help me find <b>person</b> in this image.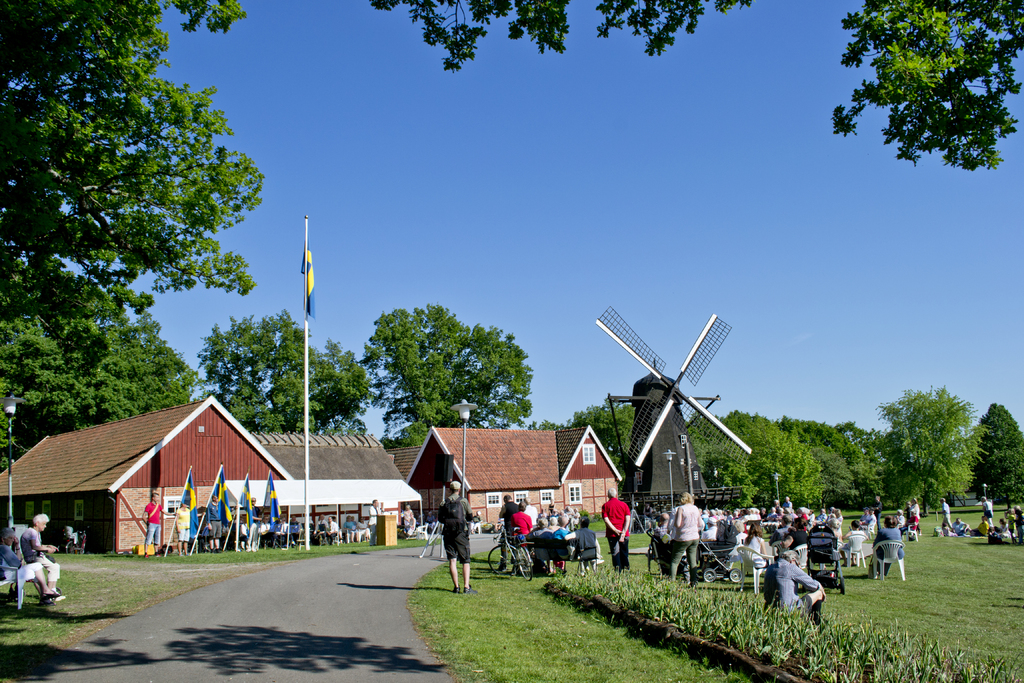
Found it: (675,491,705,588).
